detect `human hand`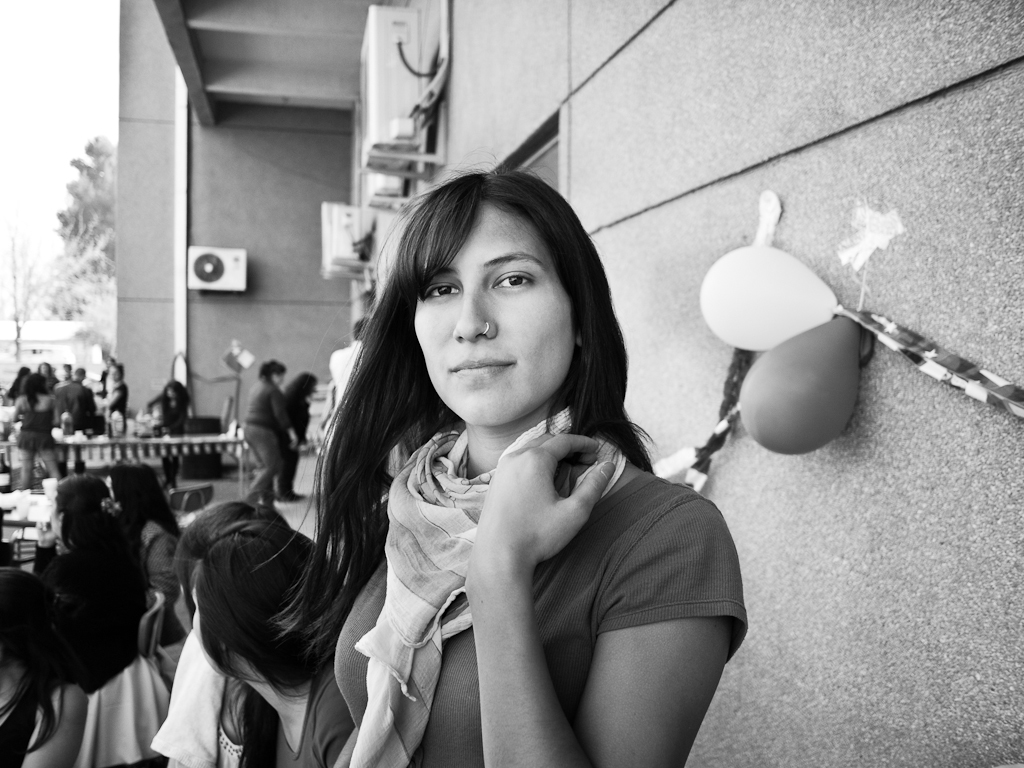
Rect(35, 519, 58, 543)
